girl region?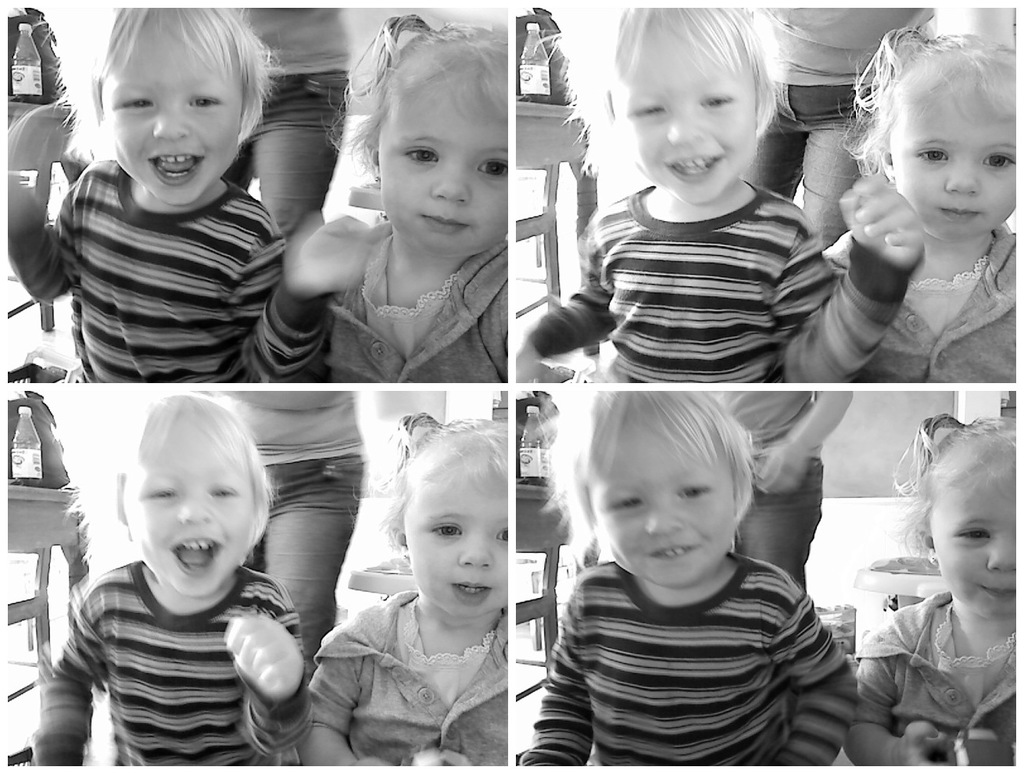
box=[847, 410, 1018, 768]
